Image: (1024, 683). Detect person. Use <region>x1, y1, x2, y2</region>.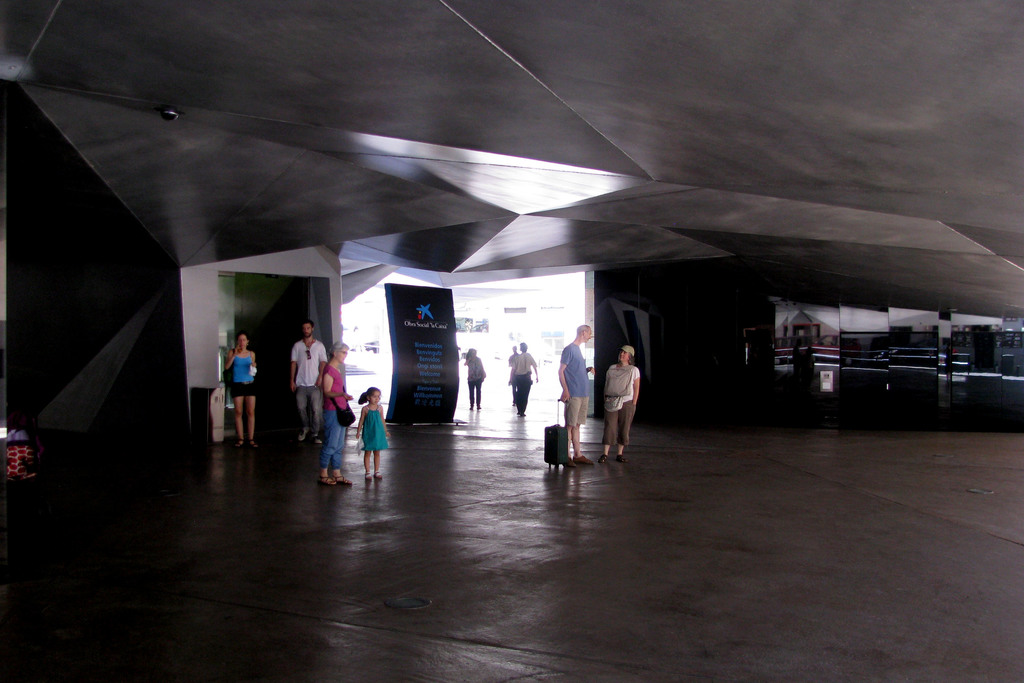
<region>562, 319, 587, 461</region>.
